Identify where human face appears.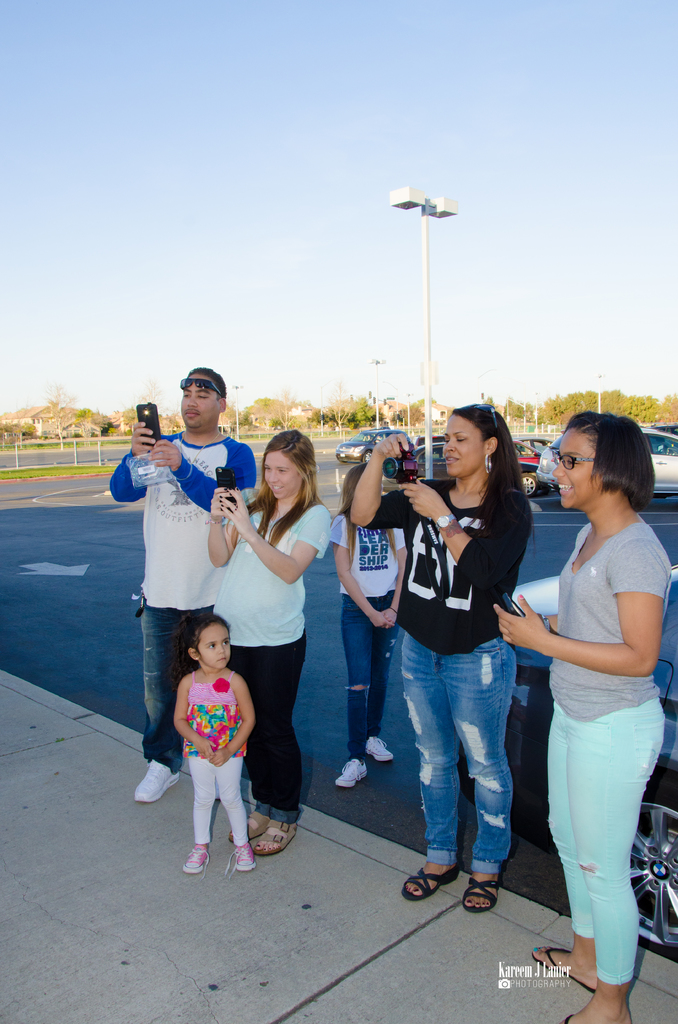
Appears at 198/620/231/669.
